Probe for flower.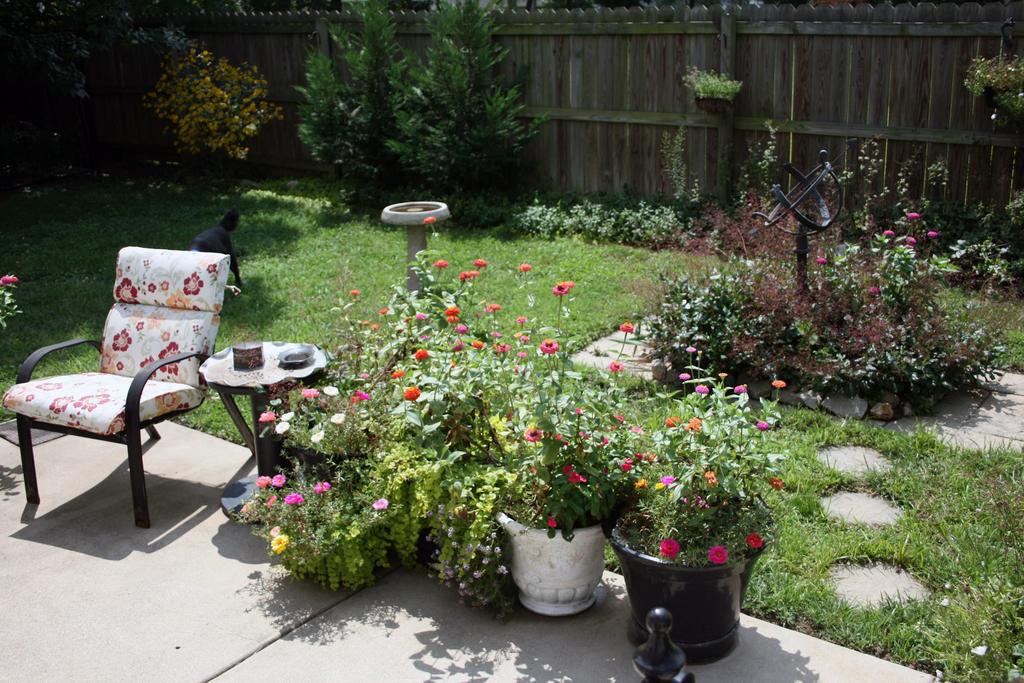
Probe result: 772:379:788:390.
